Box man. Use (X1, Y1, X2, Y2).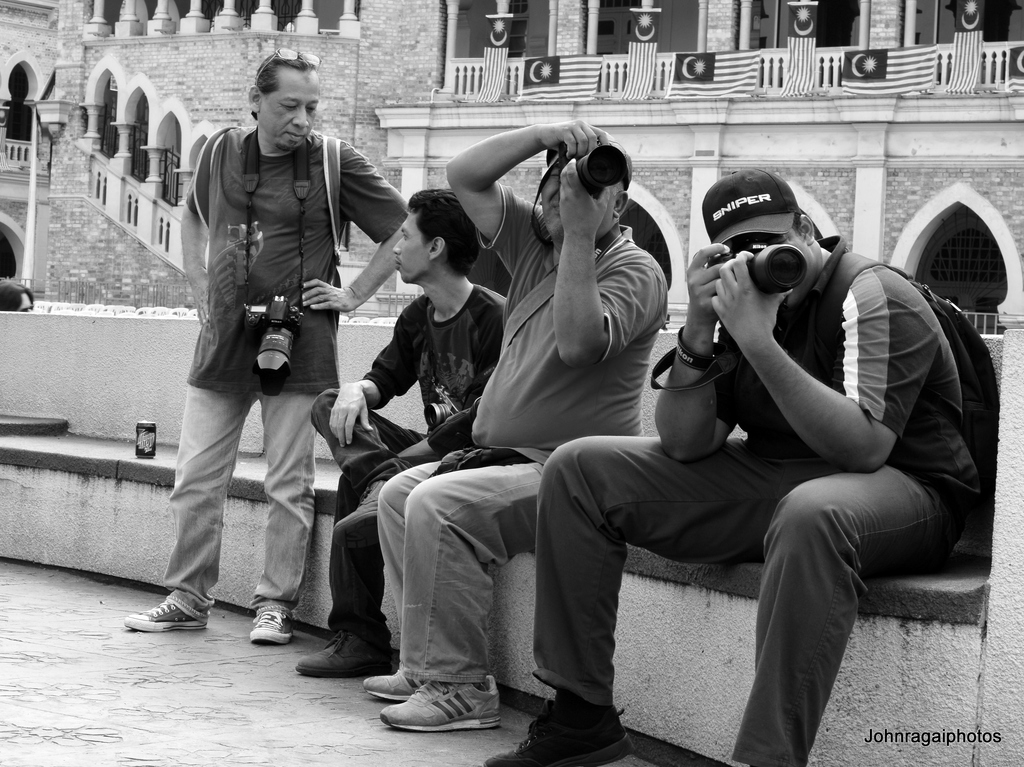
(363, 122, 664, 729).
